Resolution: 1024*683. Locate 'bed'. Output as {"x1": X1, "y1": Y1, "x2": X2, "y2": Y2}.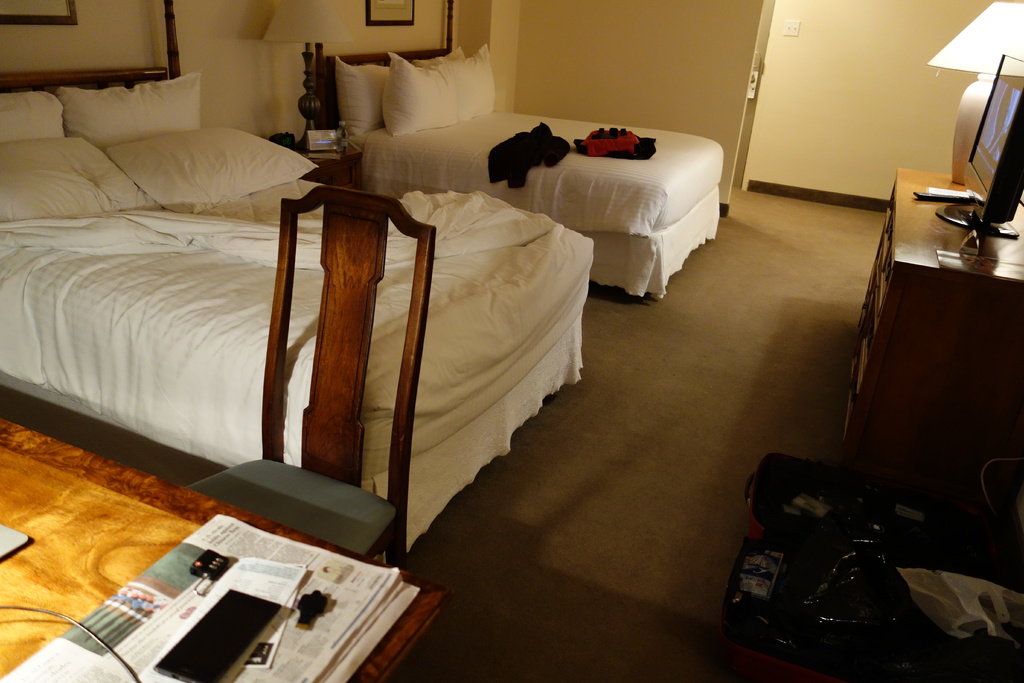
{"x1": 295, "y1": 43, "x2": 726, "y2": 294}.
